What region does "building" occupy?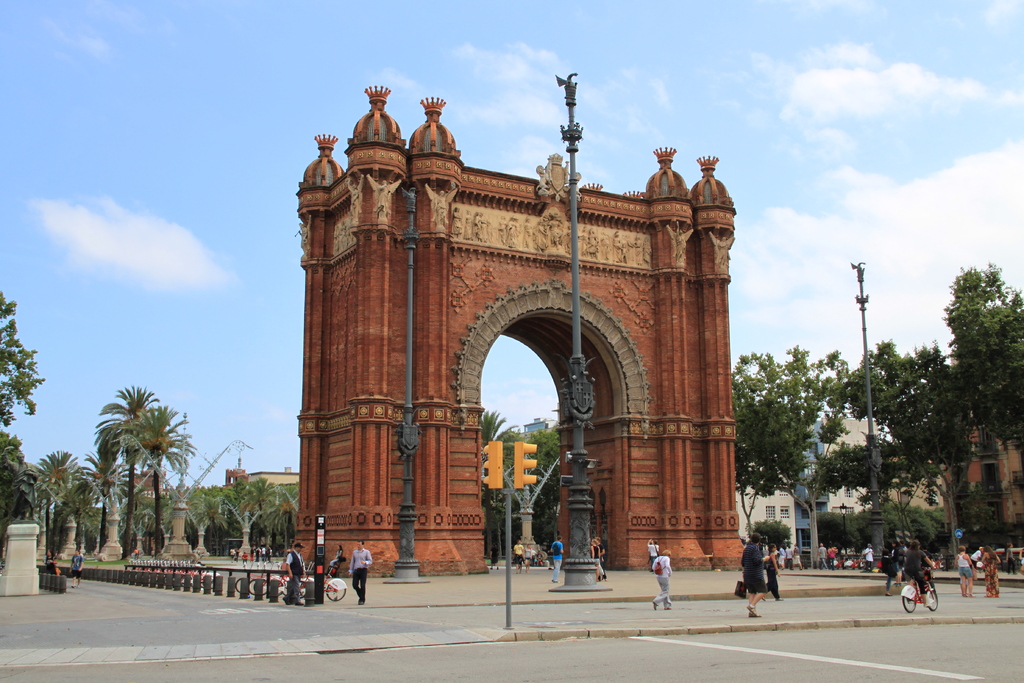
[951, 420, 1023, 525].
